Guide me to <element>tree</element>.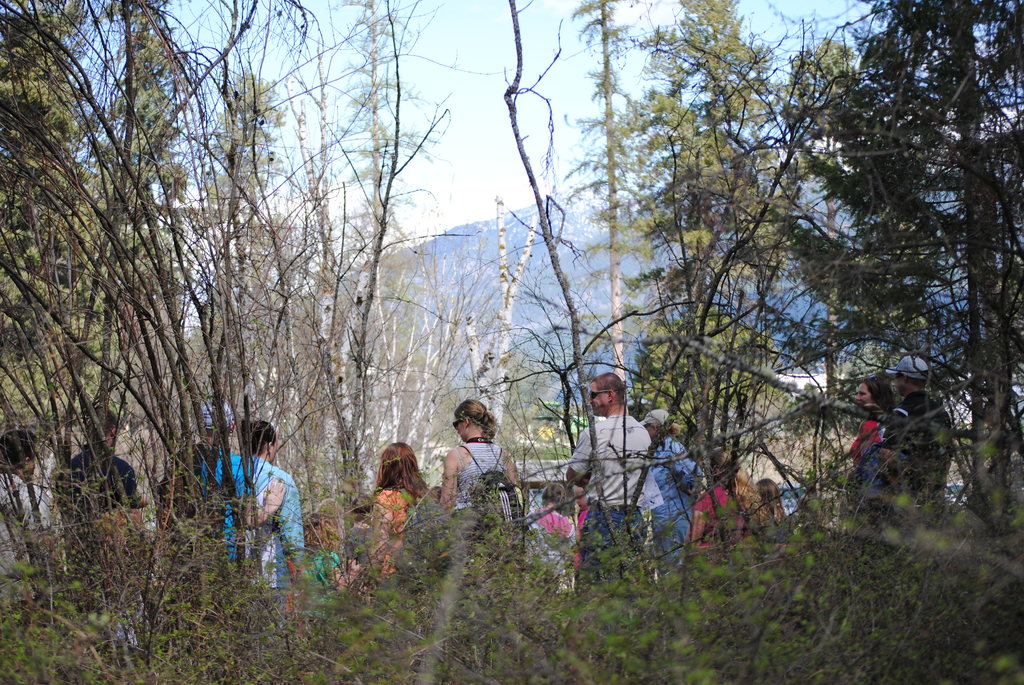
Guidance: 567,0,662,379.
